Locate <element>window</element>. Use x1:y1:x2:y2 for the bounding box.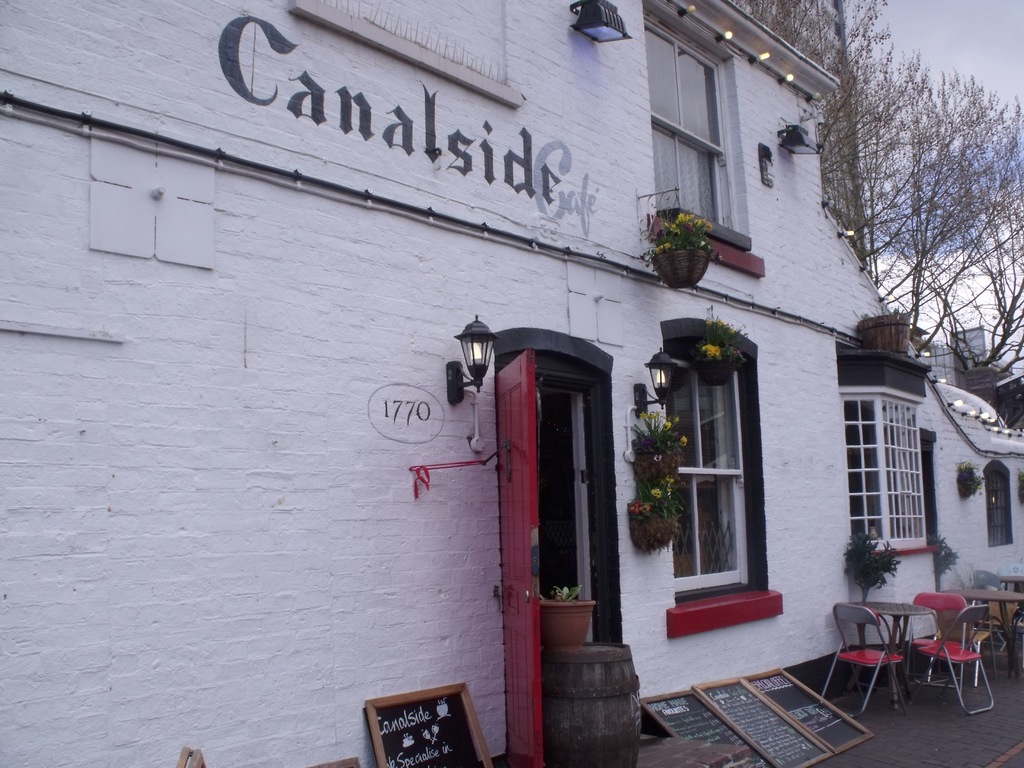
639:0:761:278.
